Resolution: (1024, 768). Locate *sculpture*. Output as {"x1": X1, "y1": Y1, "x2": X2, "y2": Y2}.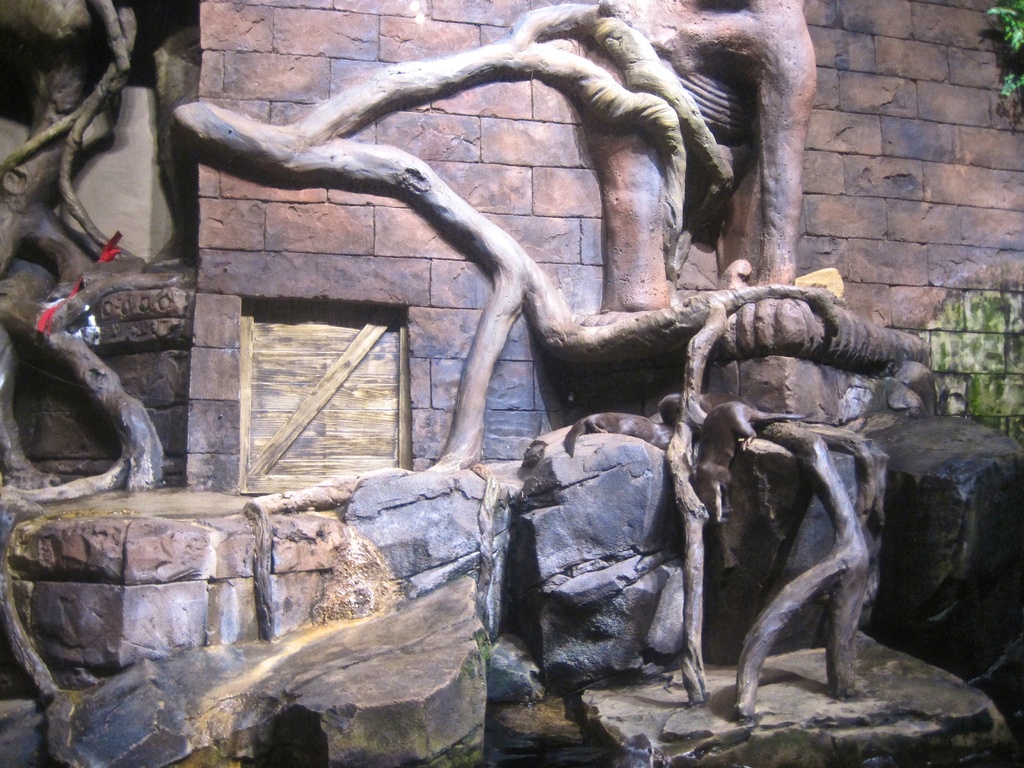
{"x1": 696, "y1": 404, "x2": 889, "y2": 712}.
